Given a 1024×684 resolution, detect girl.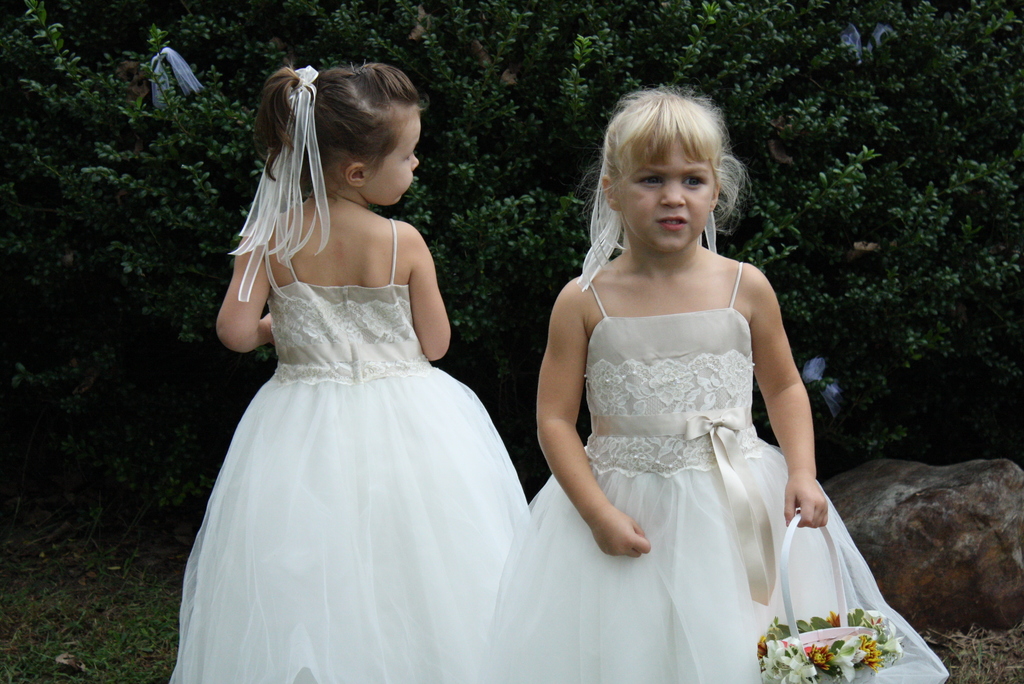
483:85:947:683.
